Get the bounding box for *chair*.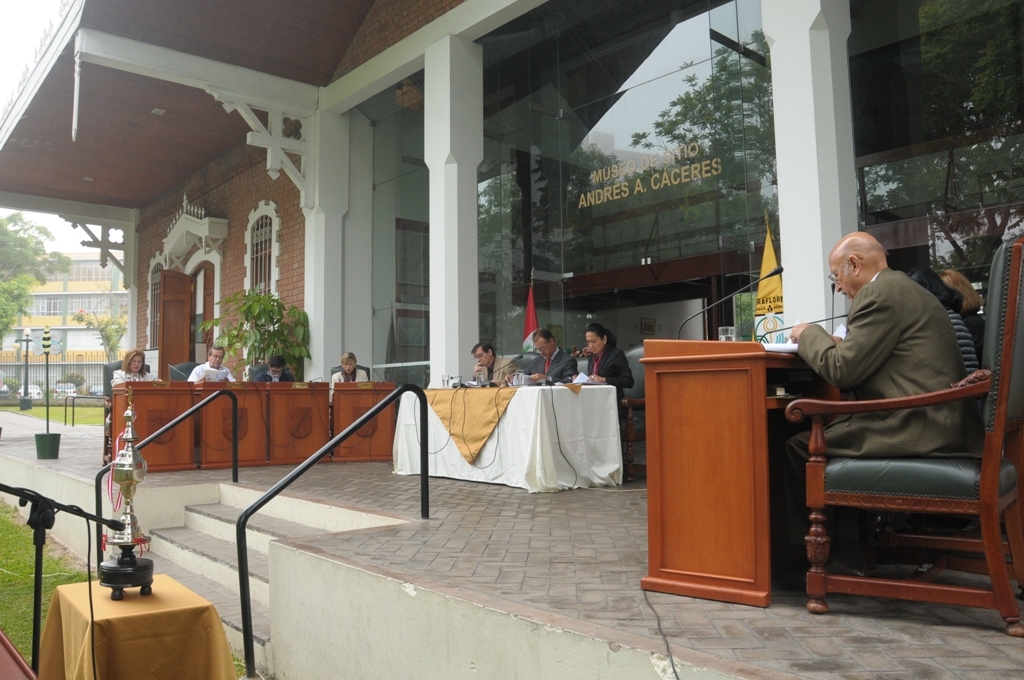
<bbox>617, 341, 642, 482</bbox>.
